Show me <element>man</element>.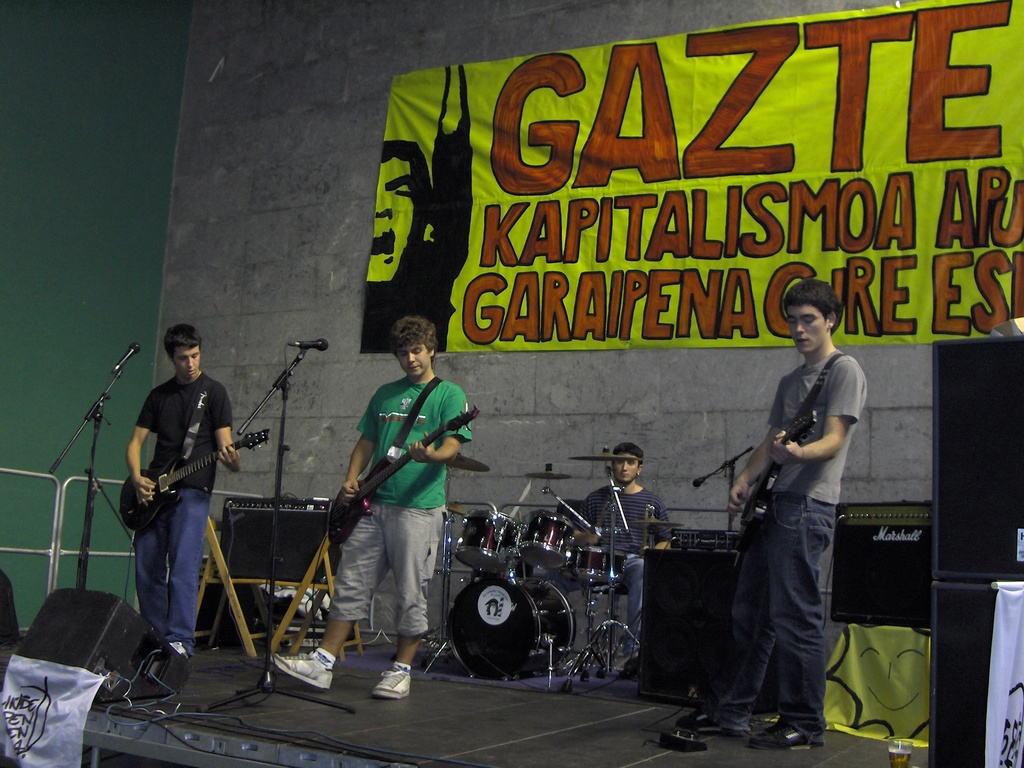
<element>man</element> is here: BBox(712, 284, 871, 736).
